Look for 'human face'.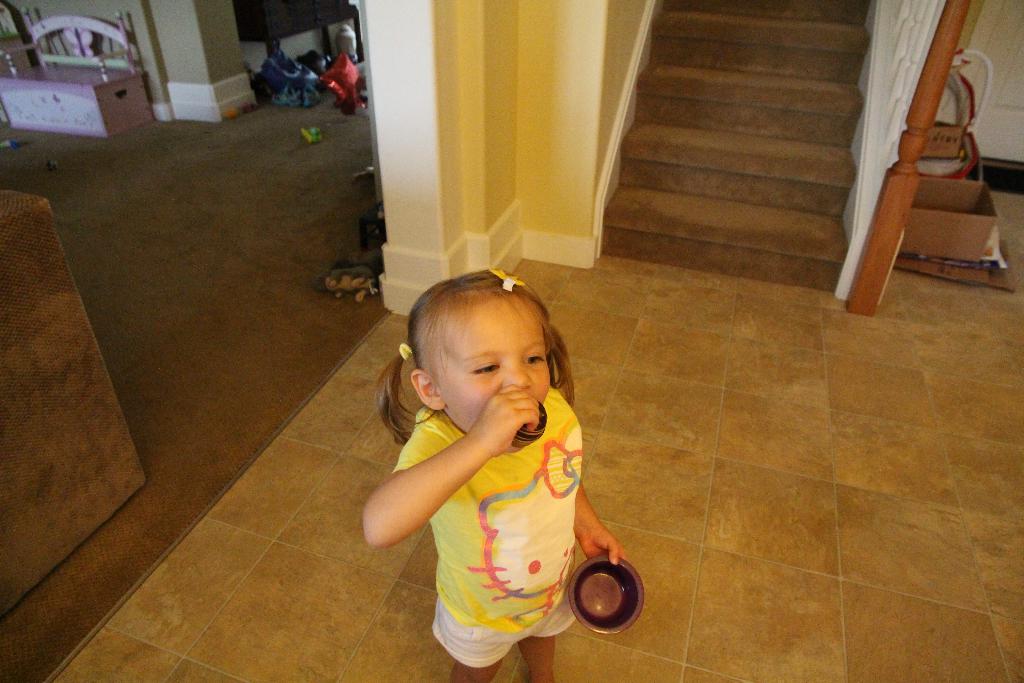
Found: Rect(444, 293, 550, 431).
